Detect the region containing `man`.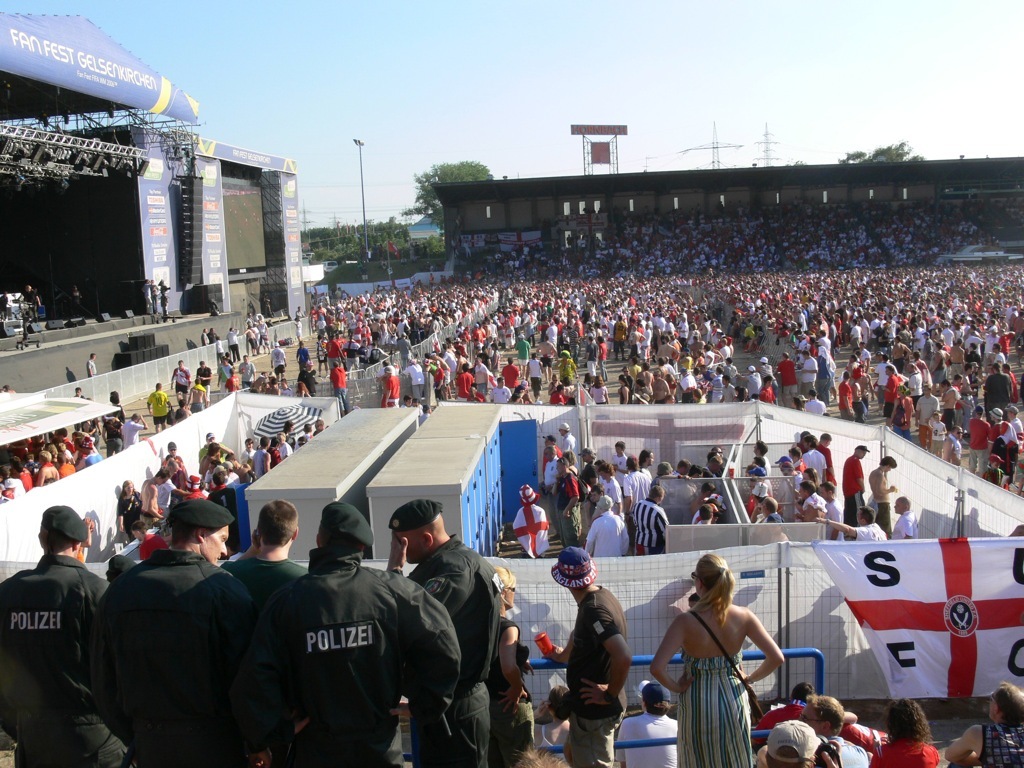
<region>499, 356, 521, 389</region>.
